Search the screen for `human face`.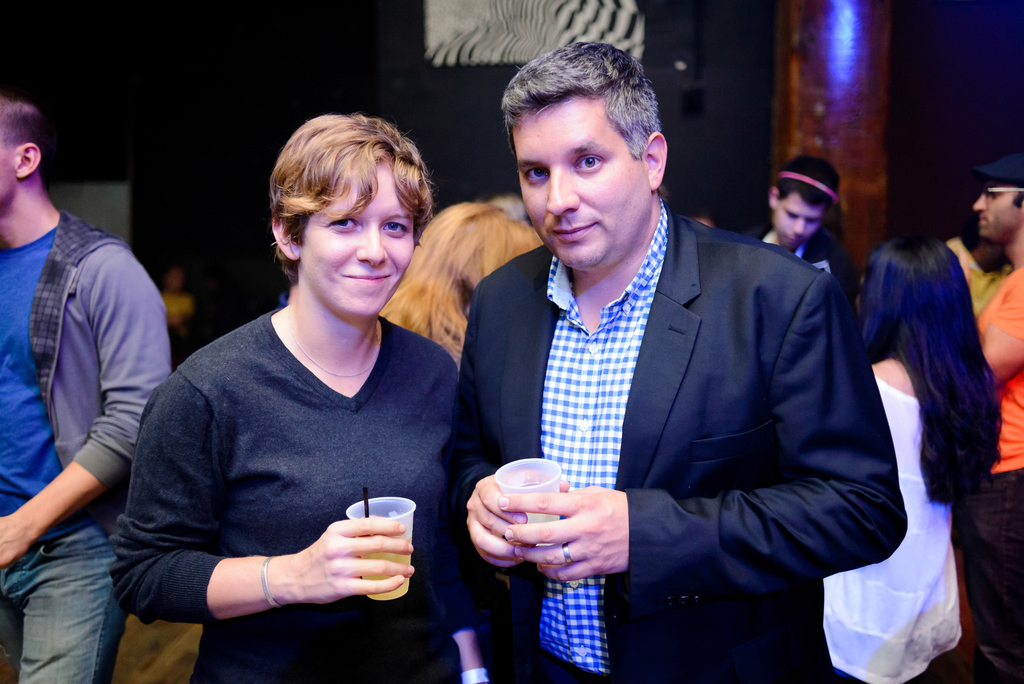
Found at detection(300, 156, 419, 318).
